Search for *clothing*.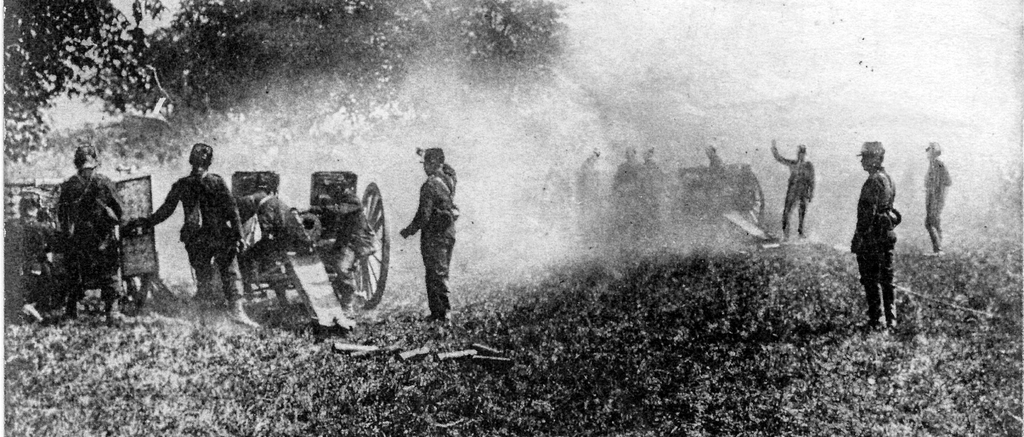
Found at left=408, top=163, right=451, bottom=324.
